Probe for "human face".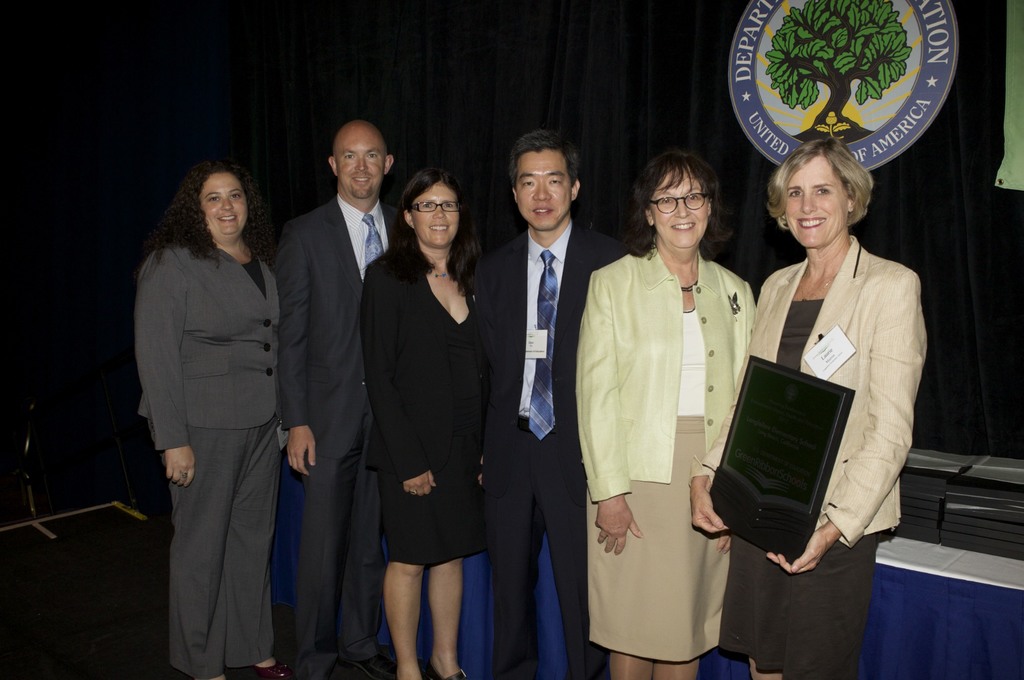
Probe result: bbox=(789, 158, 848, 246).
